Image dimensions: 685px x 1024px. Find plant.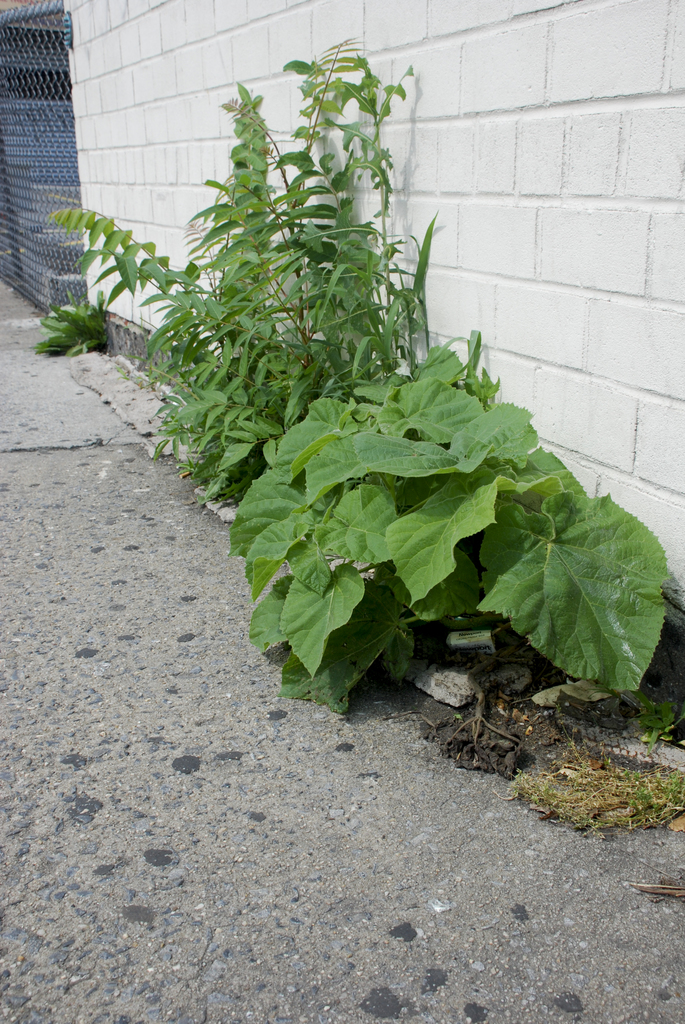
region(233, 350, 676, 716).
